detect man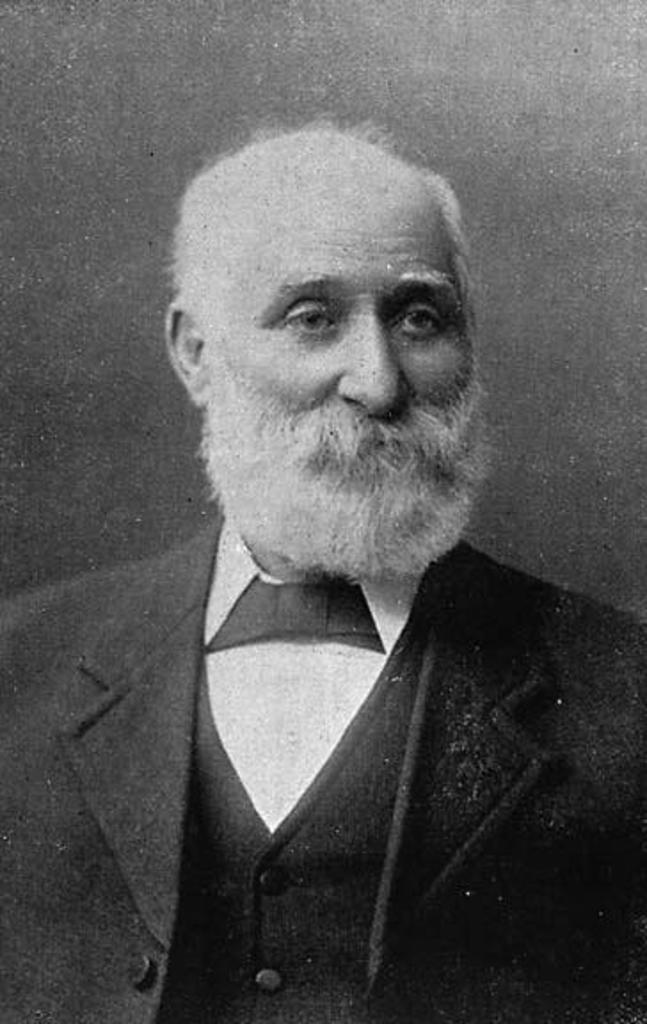
box(30, 117, 615, 955)
